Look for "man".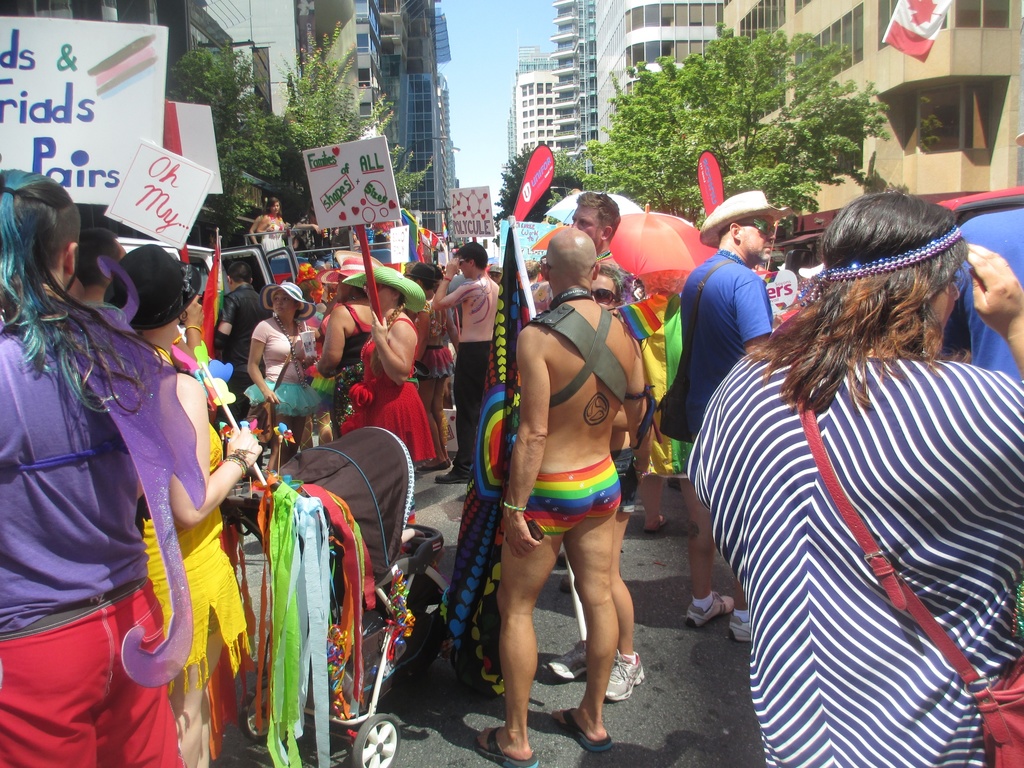
Found: region(570, 189, 637, 306).
